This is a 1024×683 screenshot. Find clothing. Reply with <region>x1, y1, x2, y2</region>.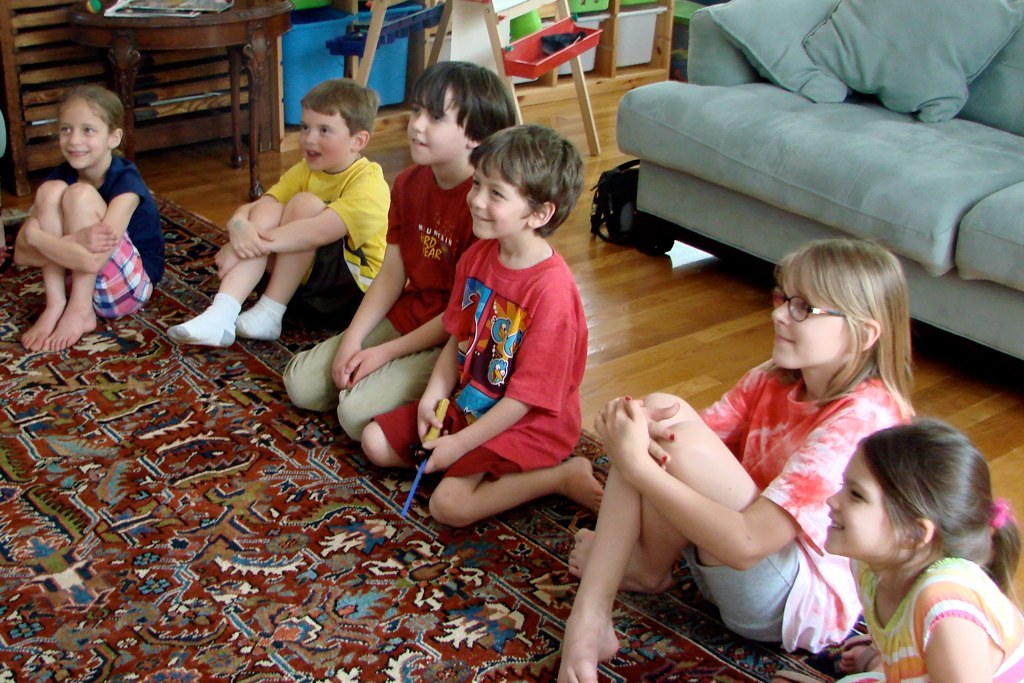
<region>257, 153, 390, 327</region>.
